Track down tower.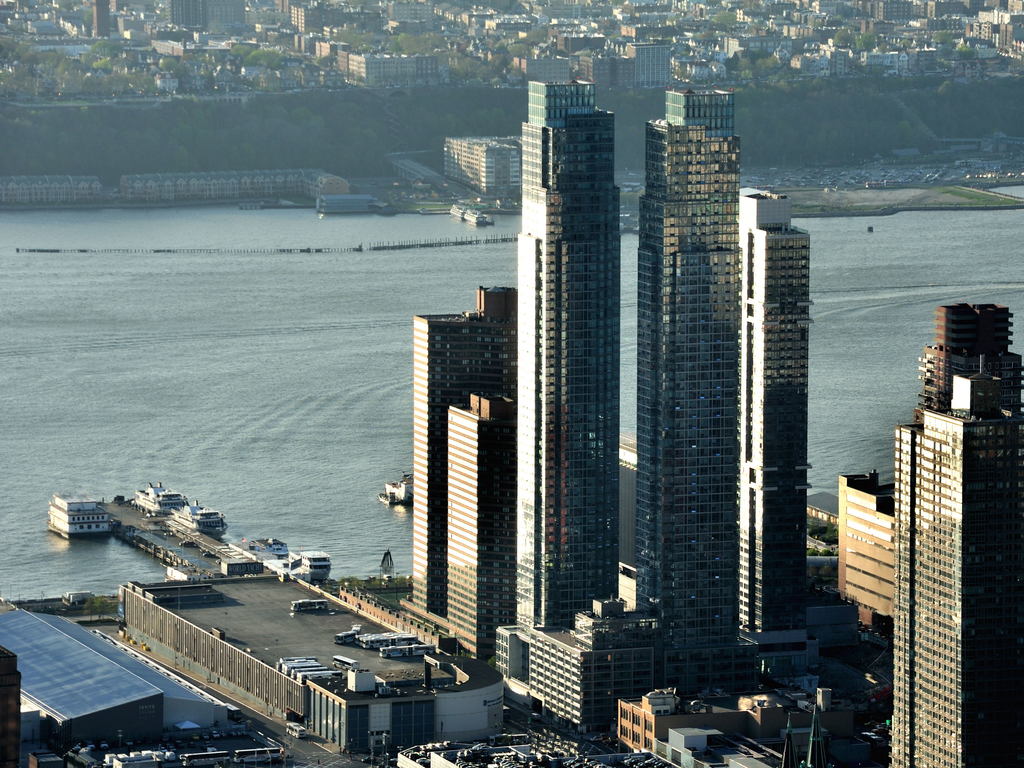
Tracked to region(511, 52, 814, 712).
